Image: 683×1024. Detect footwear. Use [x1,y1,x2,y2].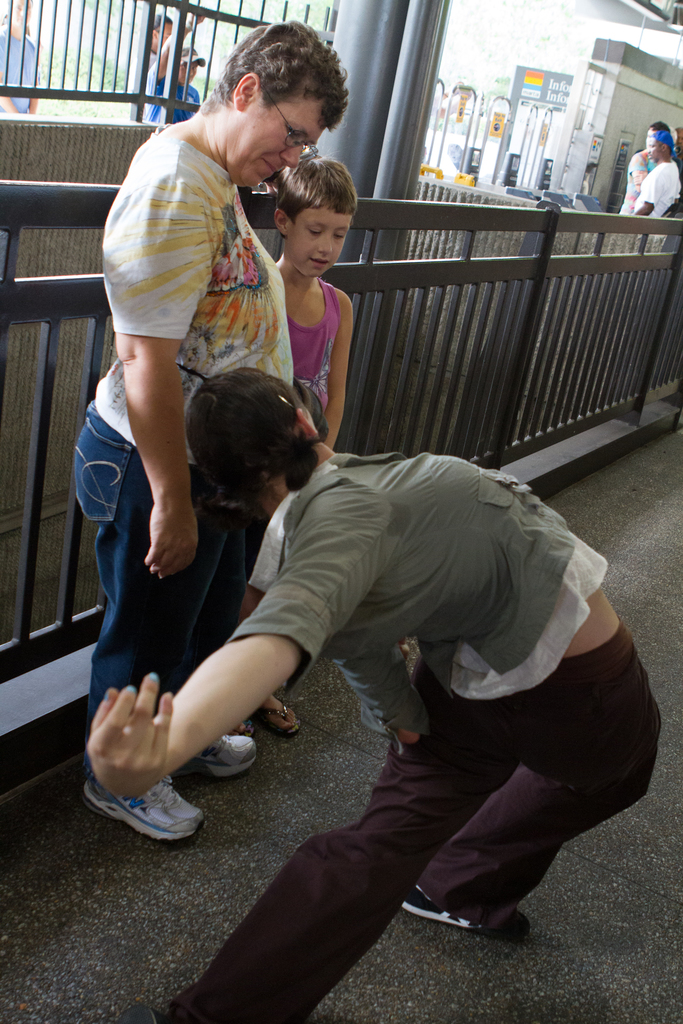
[77,758,219,854].
